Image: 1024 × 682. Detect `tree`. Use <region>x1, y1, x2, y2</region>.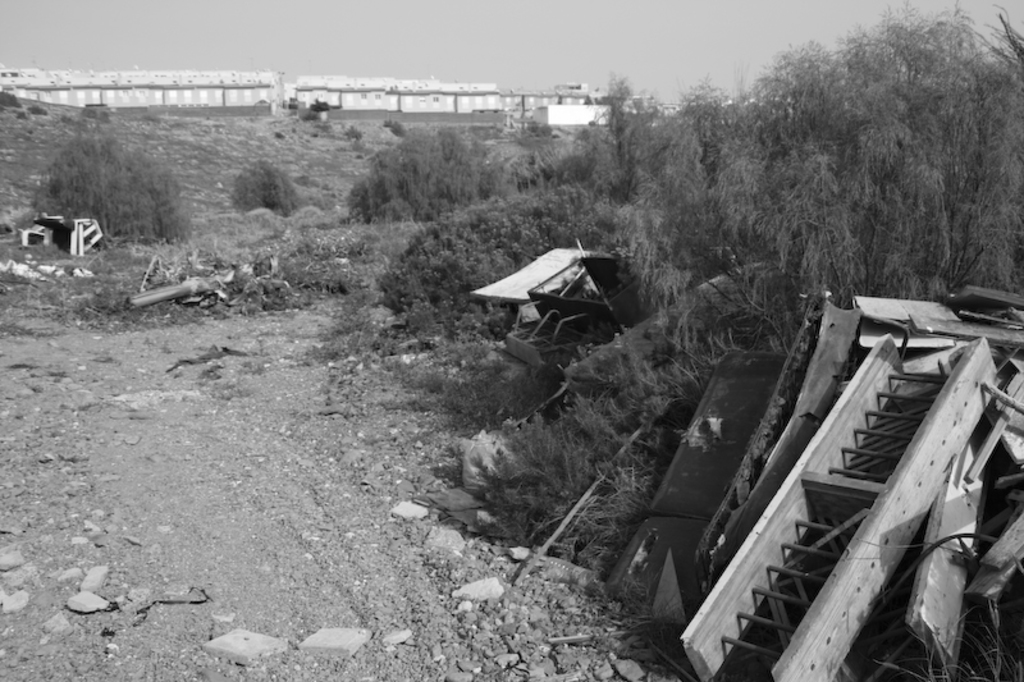
<region>36, 123, 183, 233</region>.
